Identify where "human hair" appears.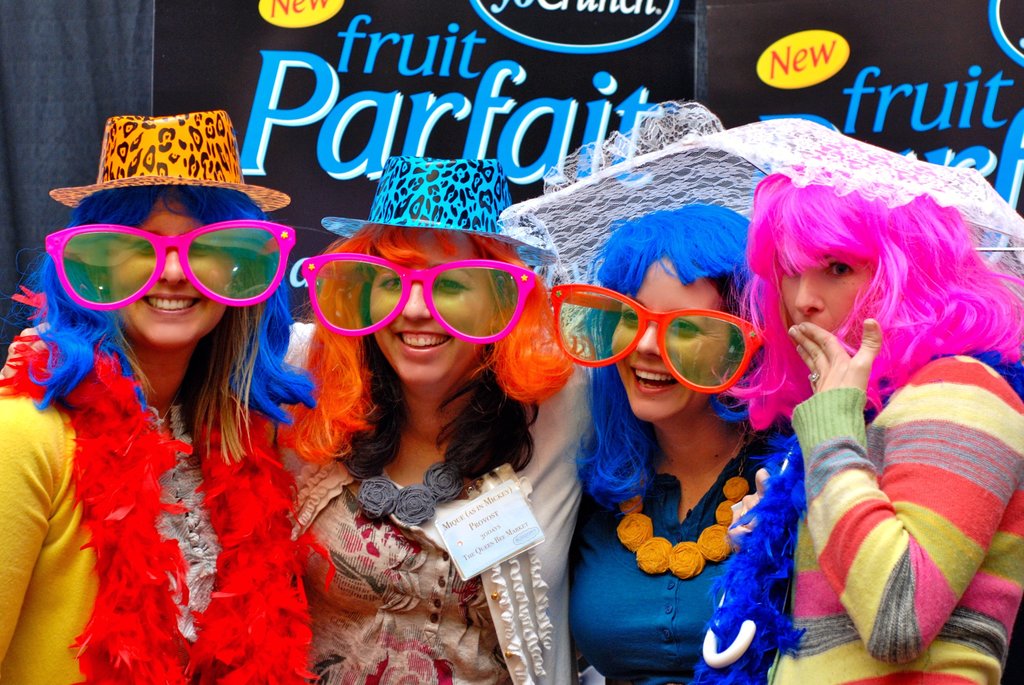
Appears at 566 201 754 513.
